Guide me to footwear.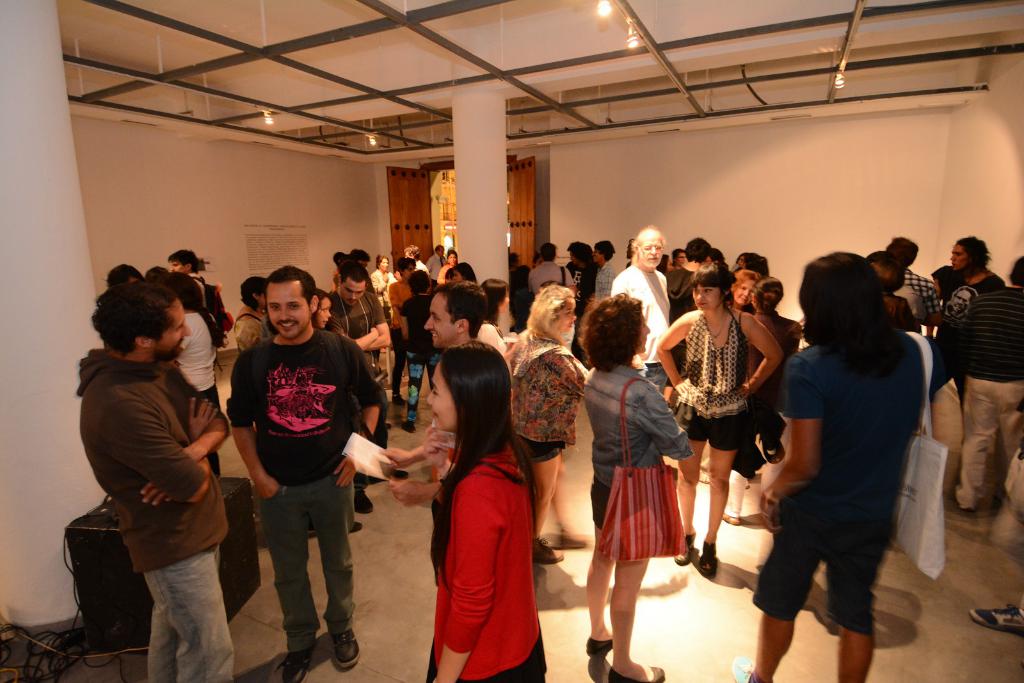
Guidance: 354, 521, 365, 532.
